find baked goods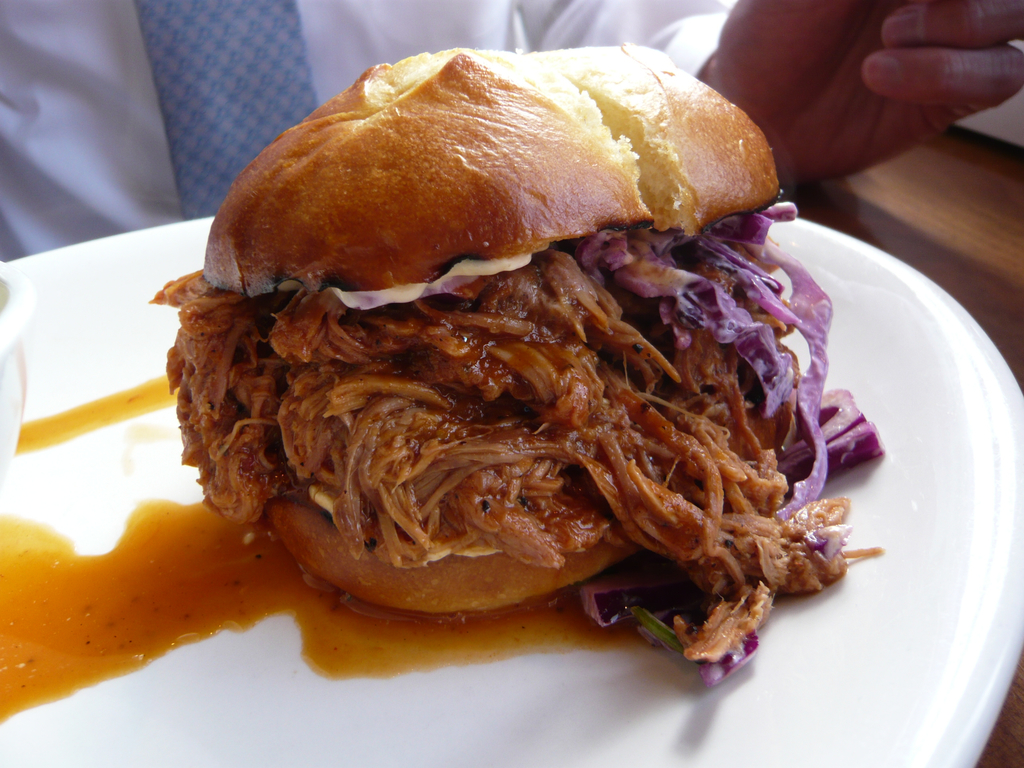
bbox=[143, 40, 830, 616]
